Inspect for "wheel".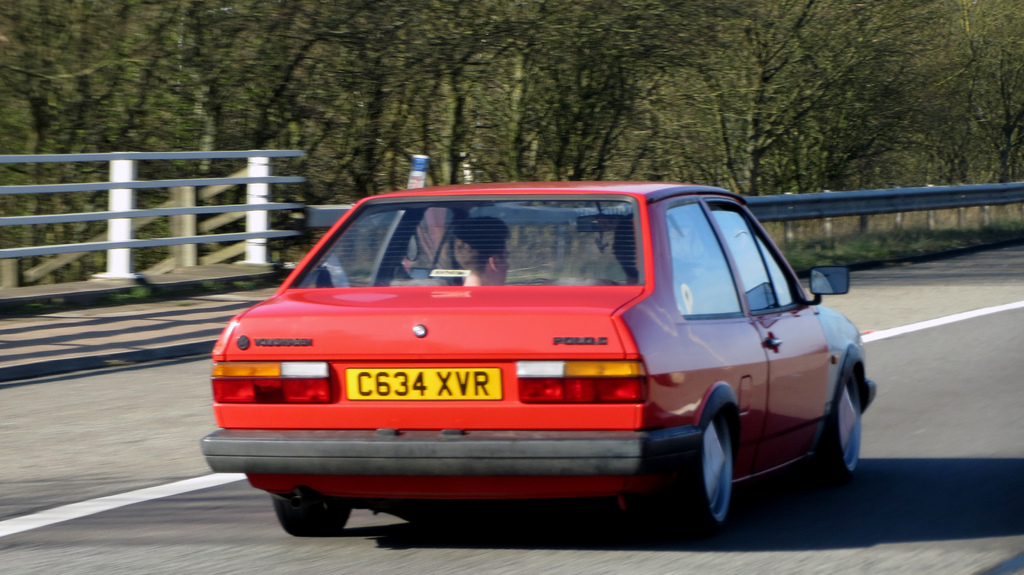
Inspection: left=689, top=401, right=753, bottom=517.
